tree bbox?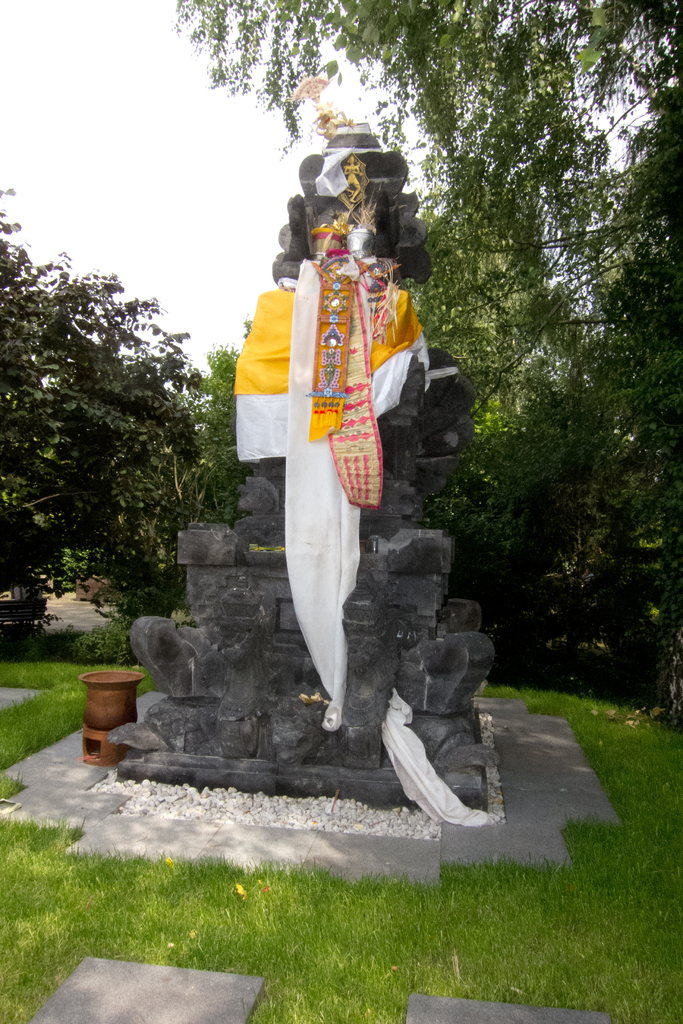
174 0 682 673
